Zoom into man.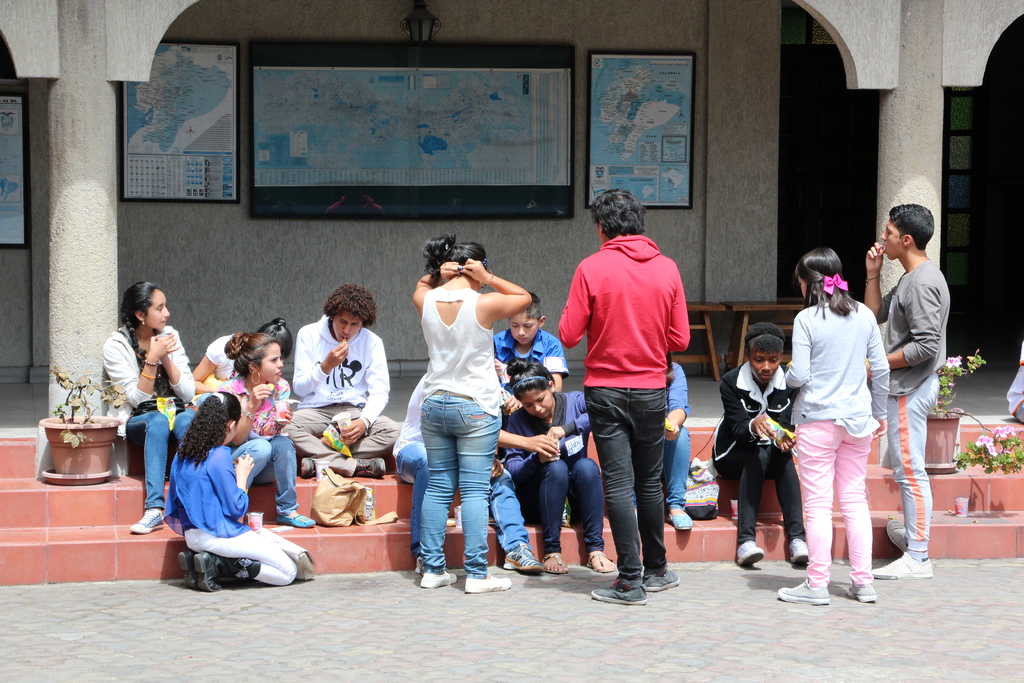
Zoom target: {"left": 839, "top": 208, "right": 943, "bottom": 589}.
